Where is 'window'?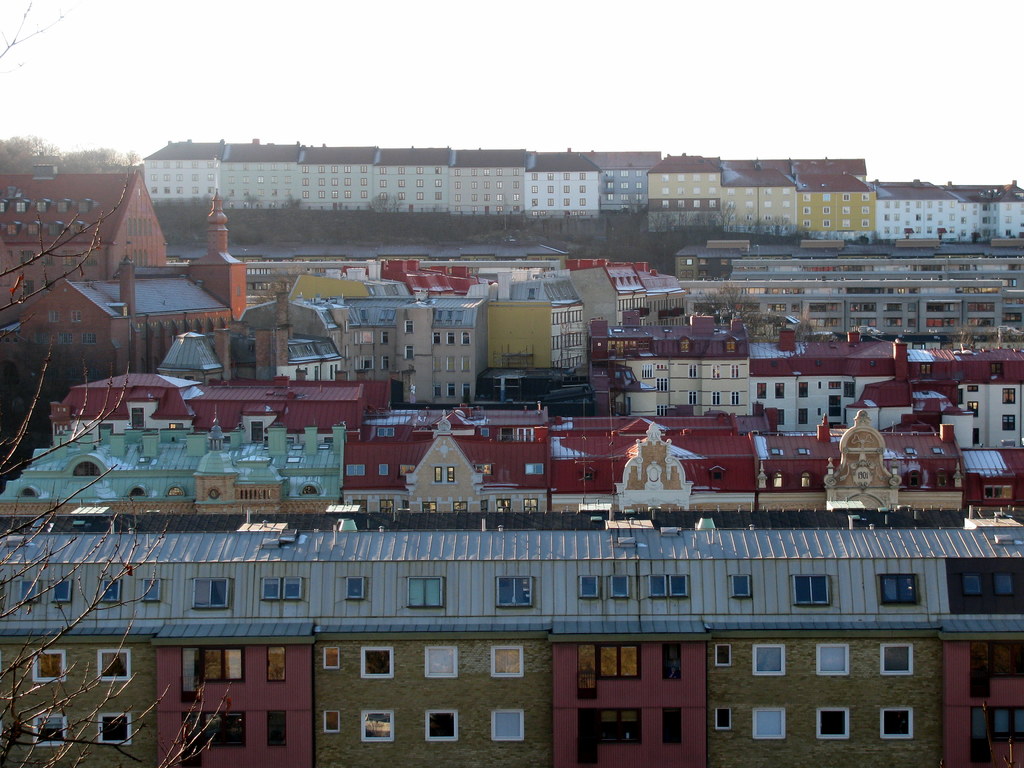
<bbox>775, 408, 785, 425</bbox>.
